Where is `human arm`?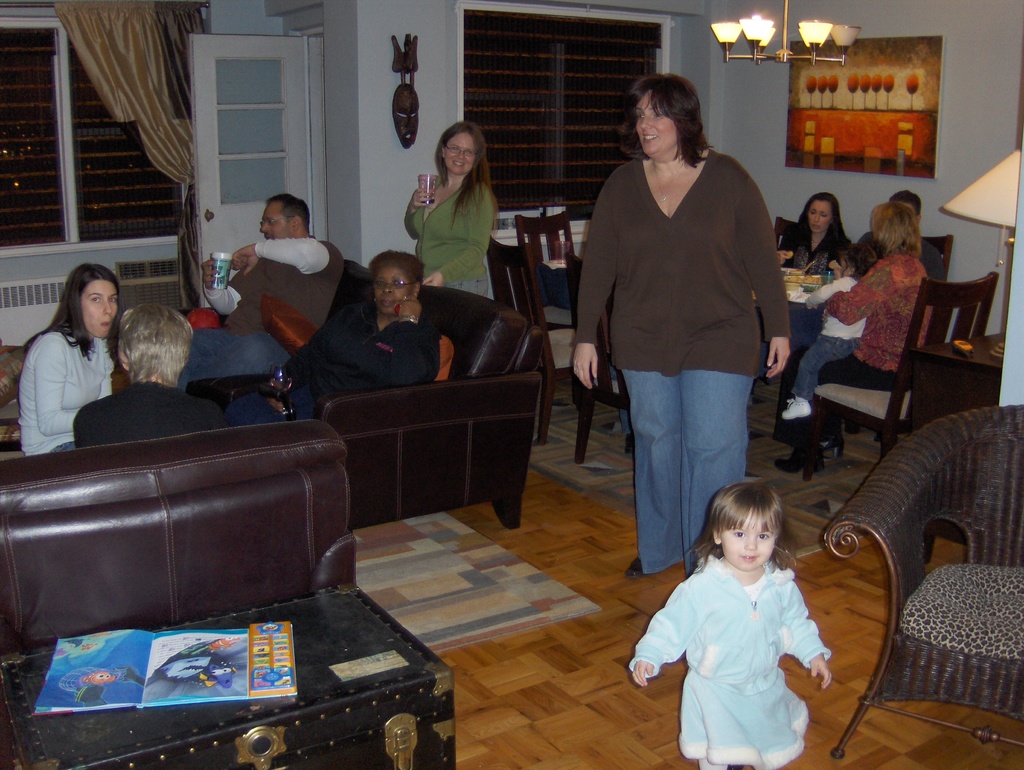
box=[225, 235, 335, 279].
